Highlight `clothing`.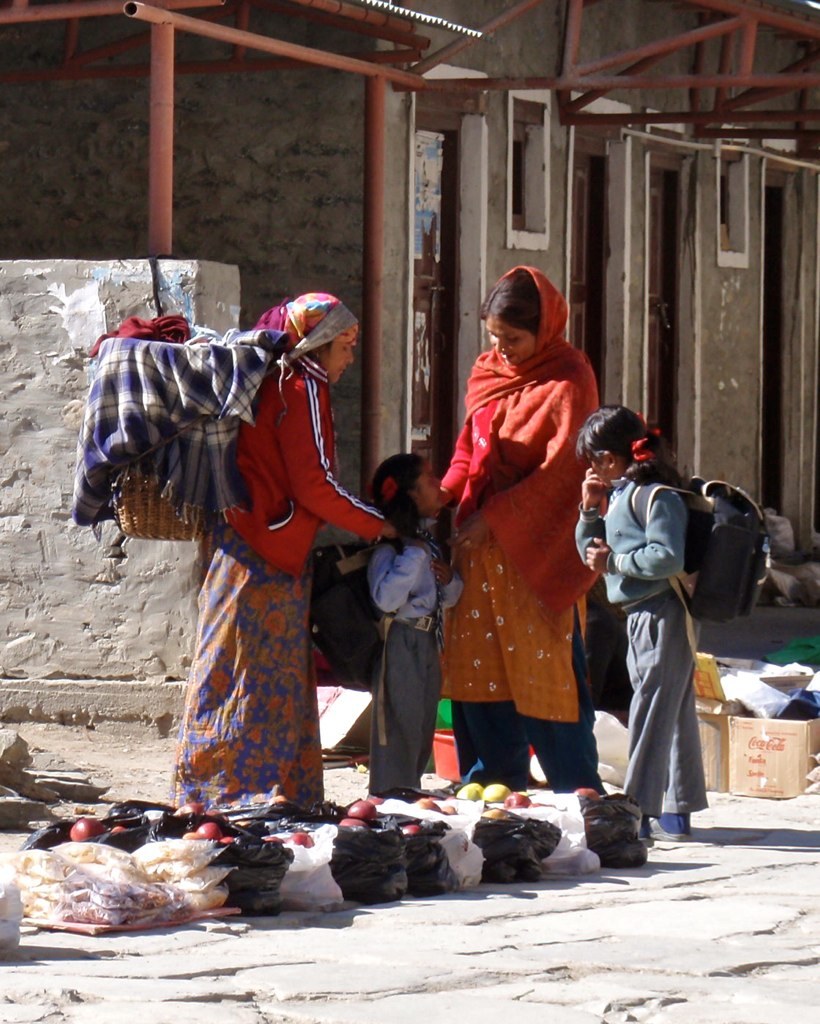
Highlighted region: [214, 352, 387, 576].
